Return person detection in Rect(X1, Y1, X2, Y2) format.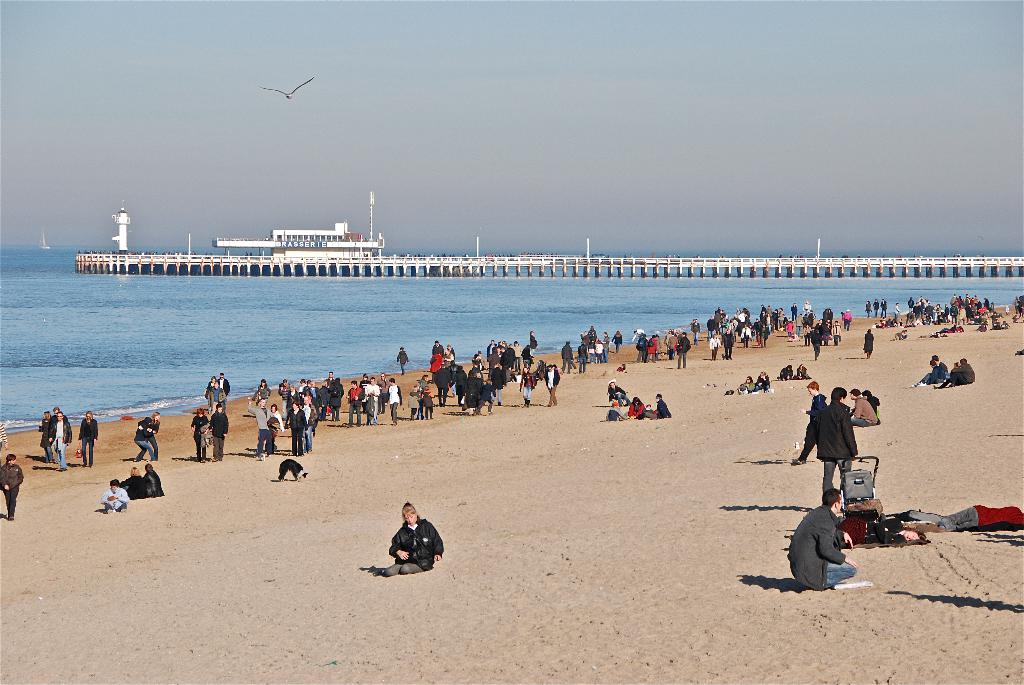
Rect(277, 458, 305, 480).
